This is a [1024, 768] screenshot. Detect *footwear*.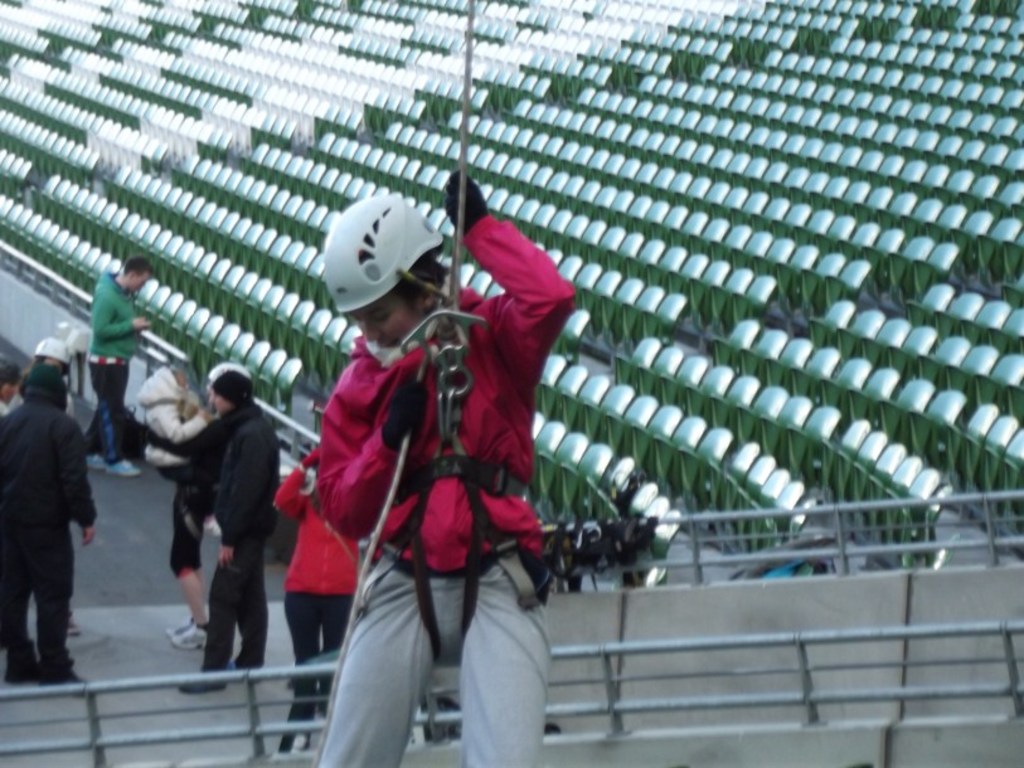
x1=176, y1=679, x2=227, y2=699.
